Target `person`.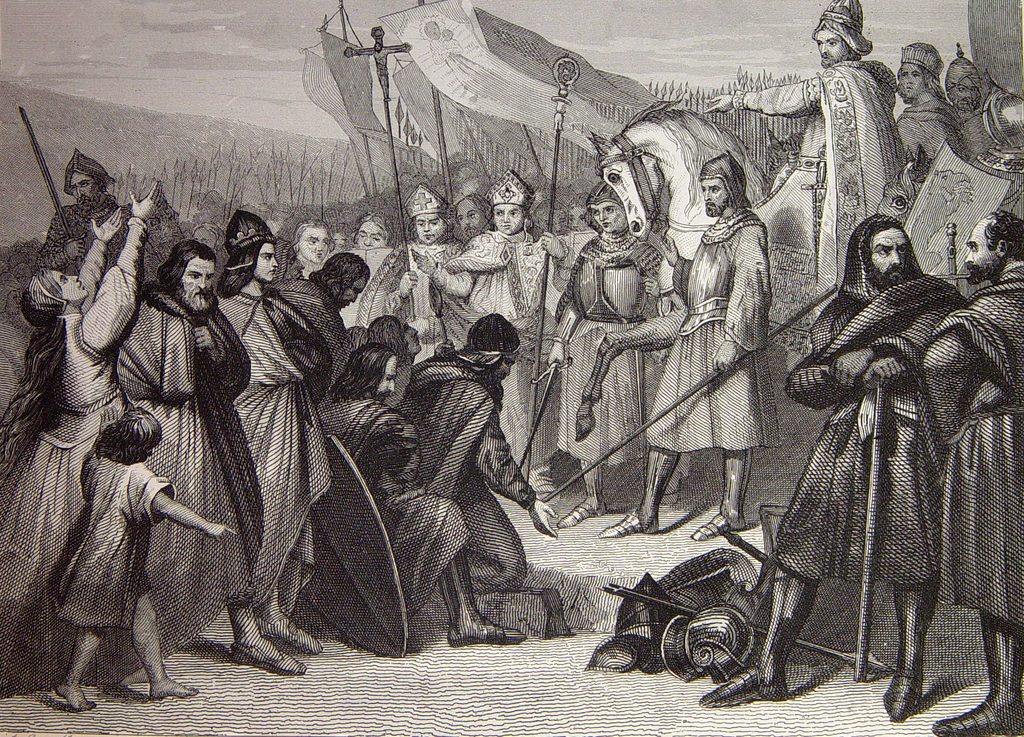
Target region: region(122, 236, 296, 674).
